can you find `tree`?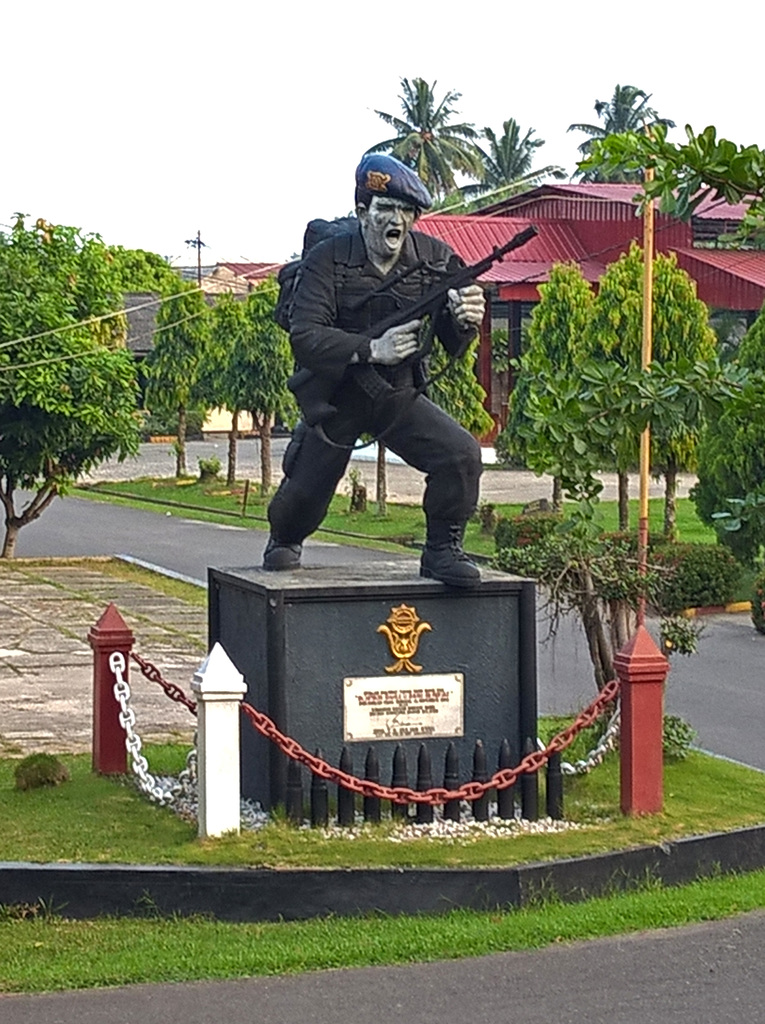
Yes, bounding box: pyautogui.locateOnScreen(560, 68, 703, 197).
